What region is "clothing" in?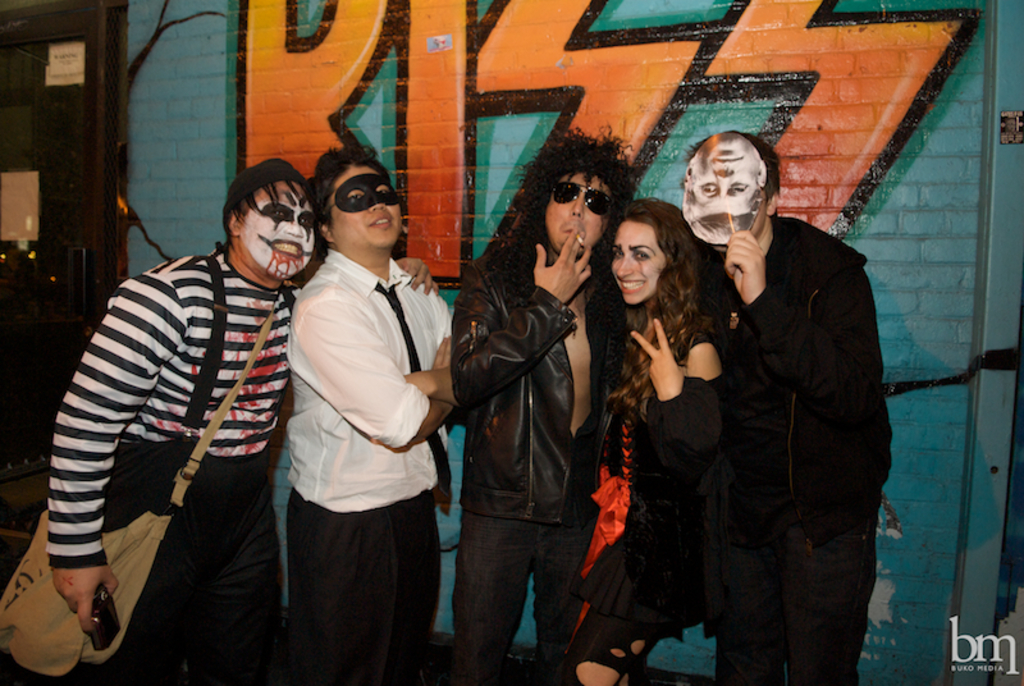
crop(564, 297, 726, 669).
